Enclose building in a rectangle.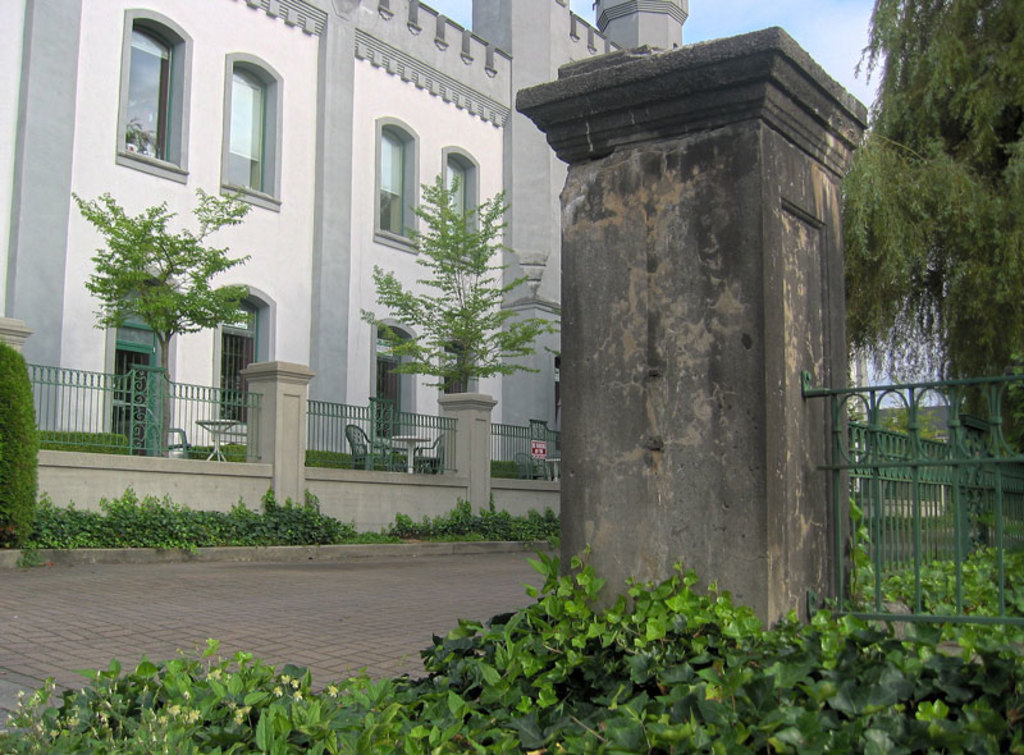
x1=0, y1=0, x2=692, y2=527.
